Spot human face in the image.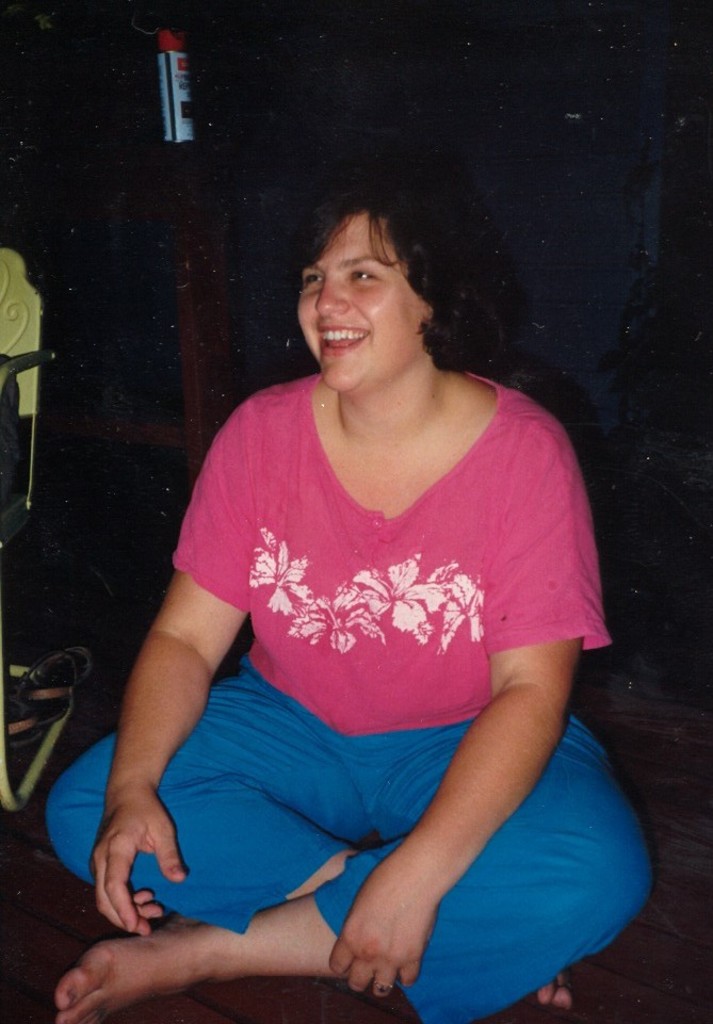
human face found at bbox(294, 217, 422, 391).
